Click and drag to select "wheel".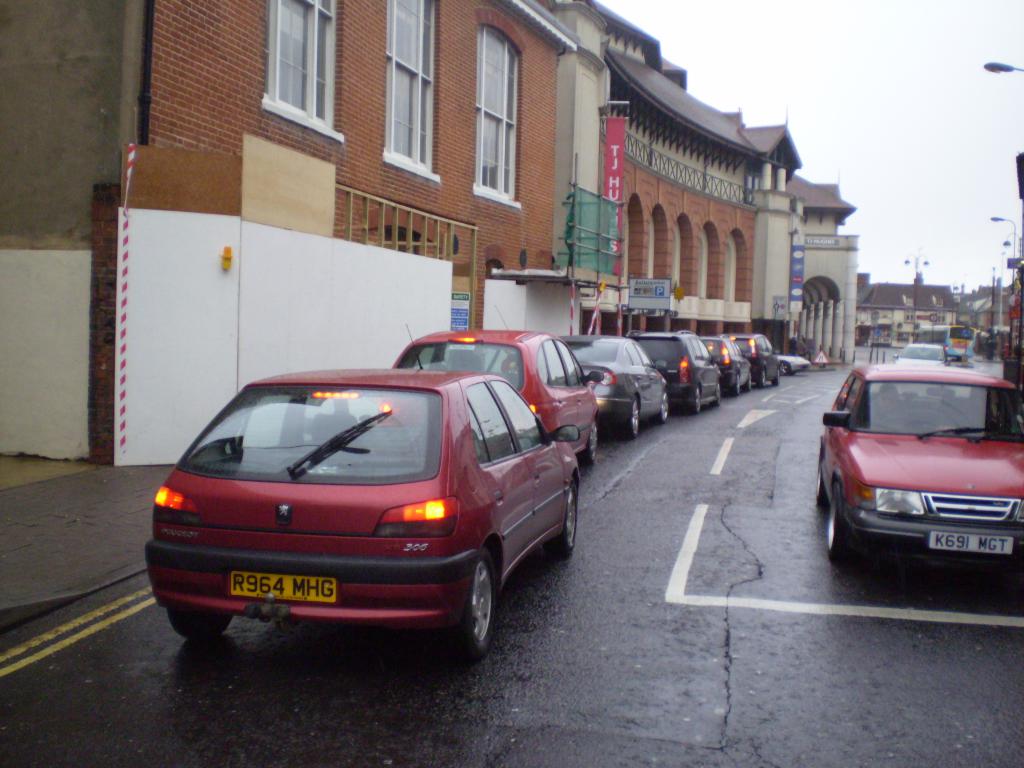
Selection: 735:372:744:395.
